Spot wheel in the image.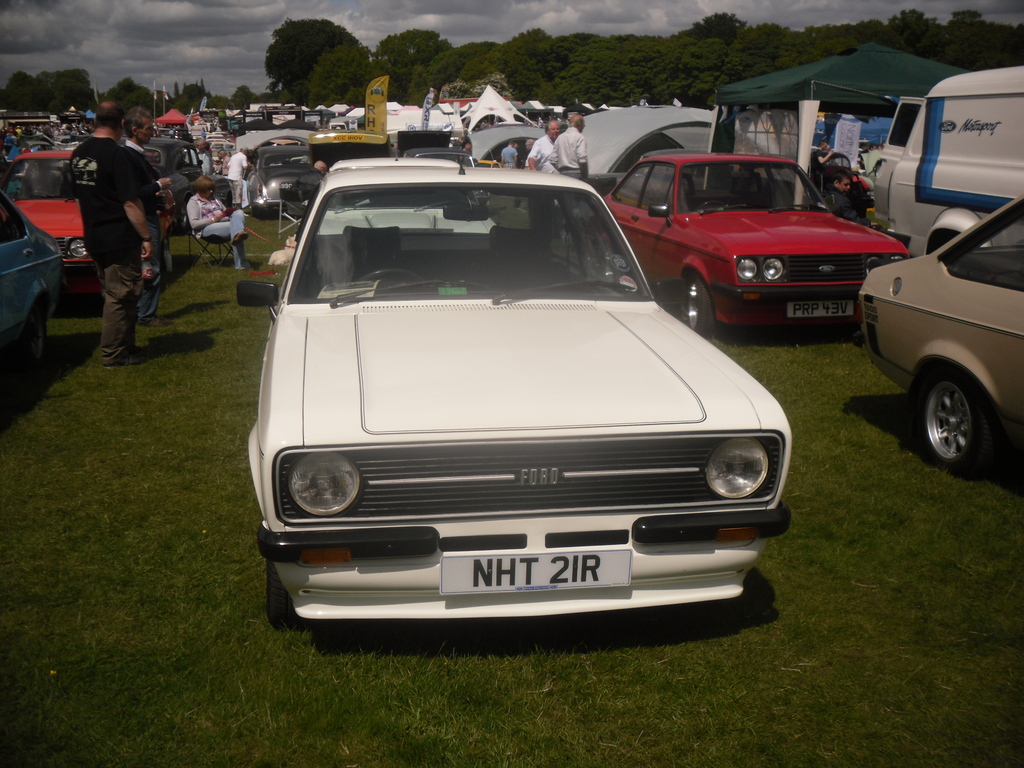
wheel found at {"left": 910, "top": 361, "right": 1007, "bottom": 474}.
